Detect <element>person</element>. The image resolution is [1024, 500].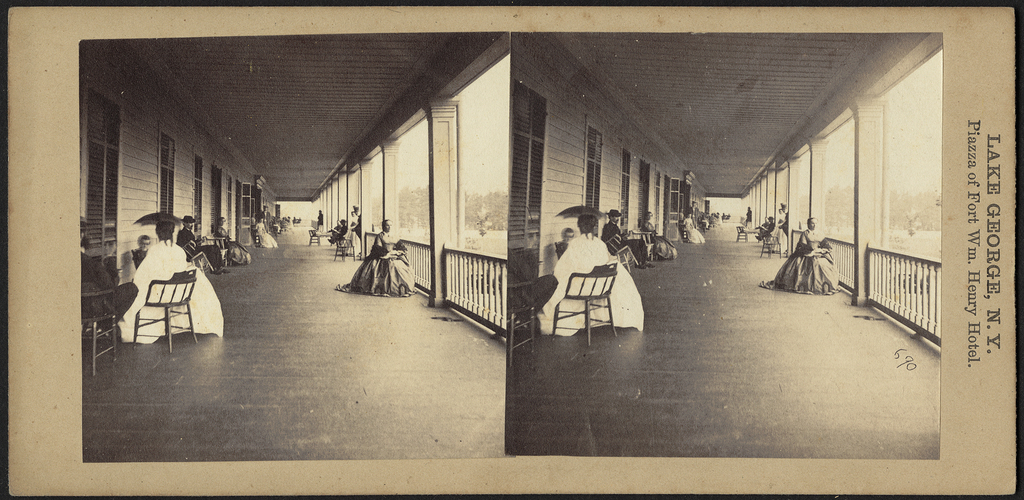
(292, 214, 303, 229).
